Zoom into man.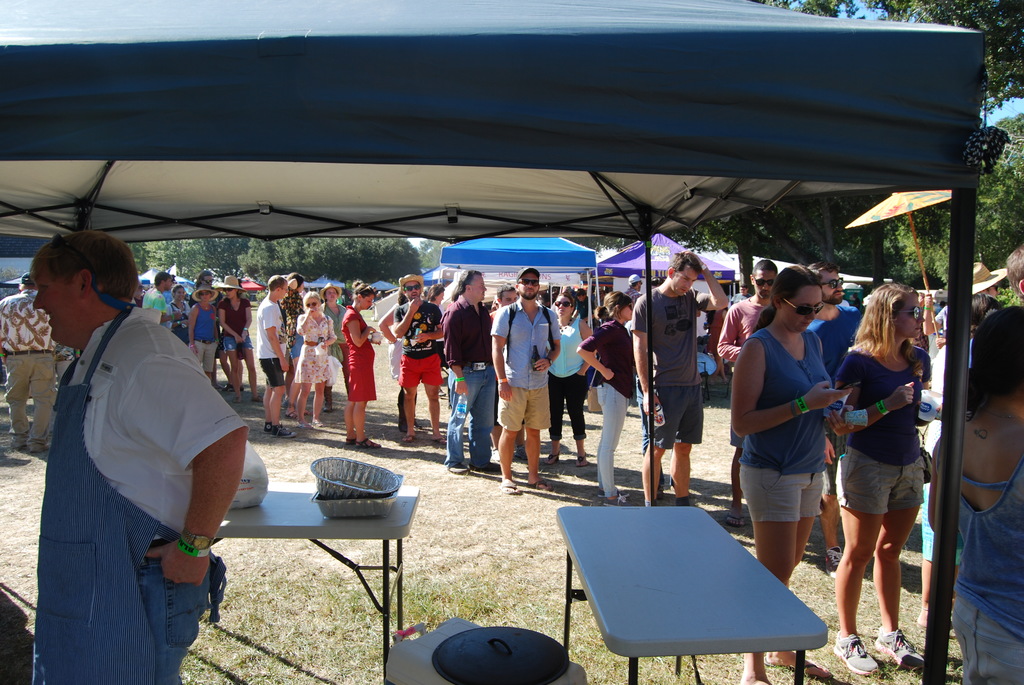
Zoom target: bbox=[391, 275, 447, 444].
